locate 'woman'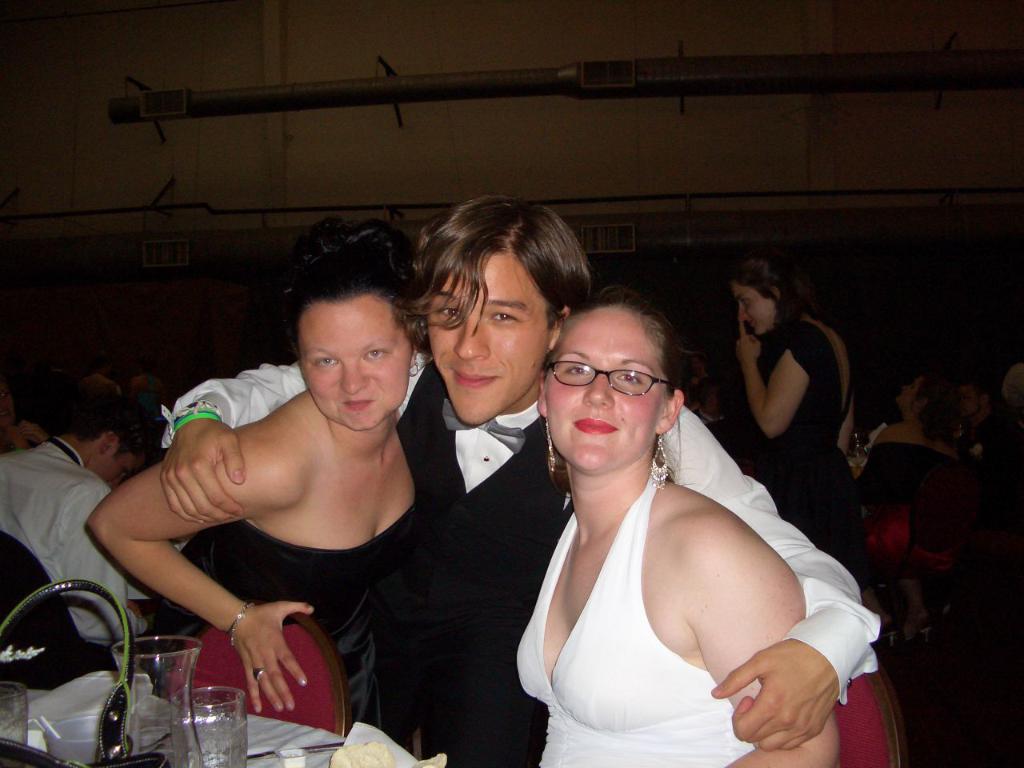
[left=864, top=385, right=968, bottom=642]
